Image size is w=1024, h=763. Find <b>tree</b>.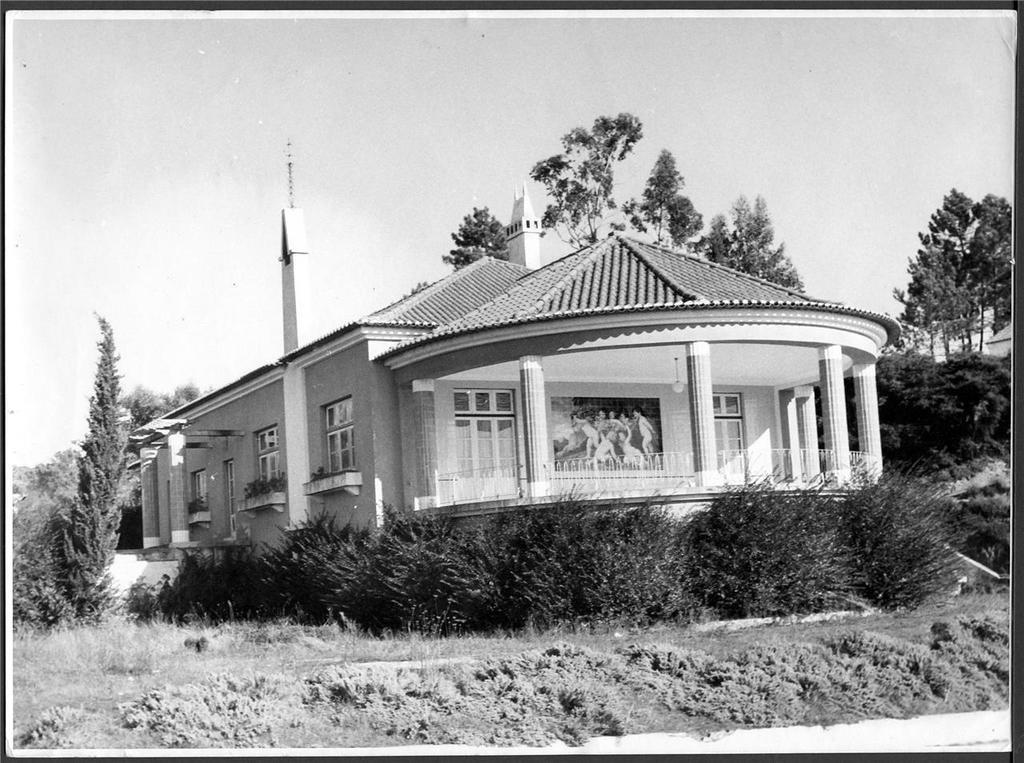
bbox=[693, 194, 804, 294].
